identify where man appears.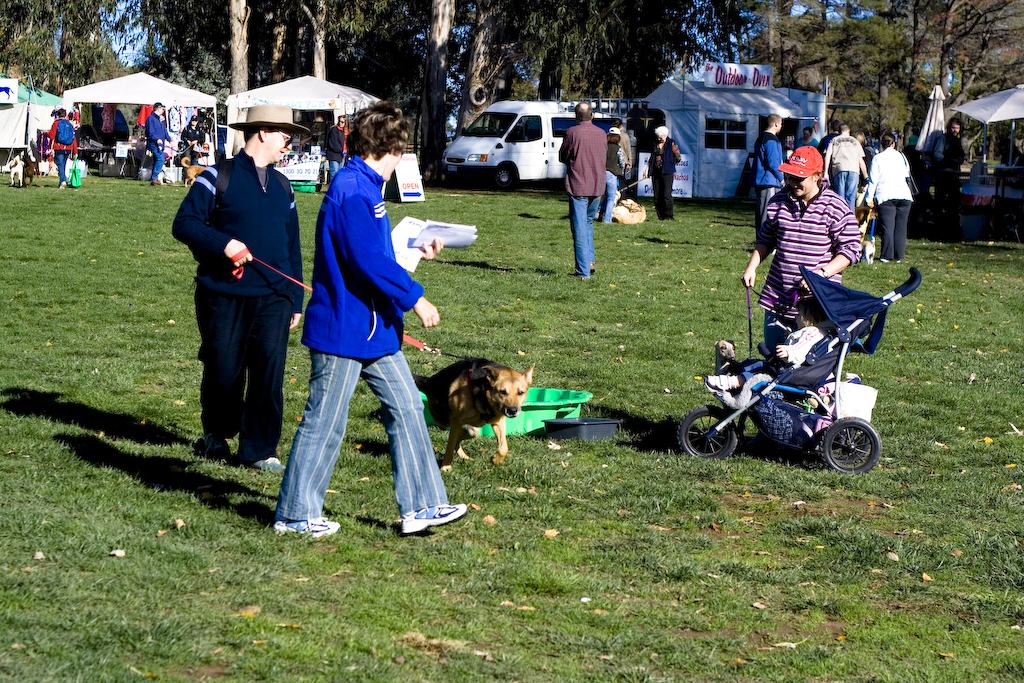
Appears at [left=604, top=107, right=629, bottom=156].
